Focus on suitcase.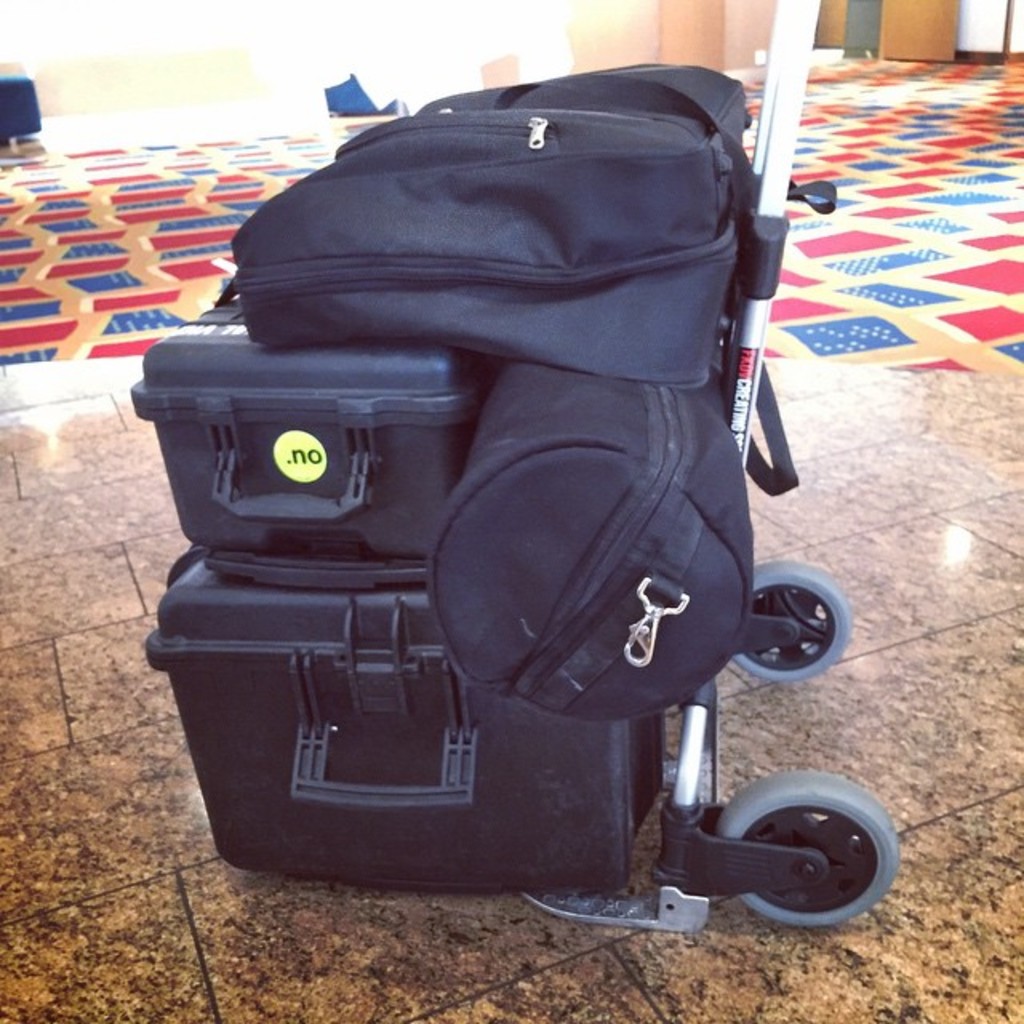
Focused at (x1=149, y1=546, x2=666, y2=902).
